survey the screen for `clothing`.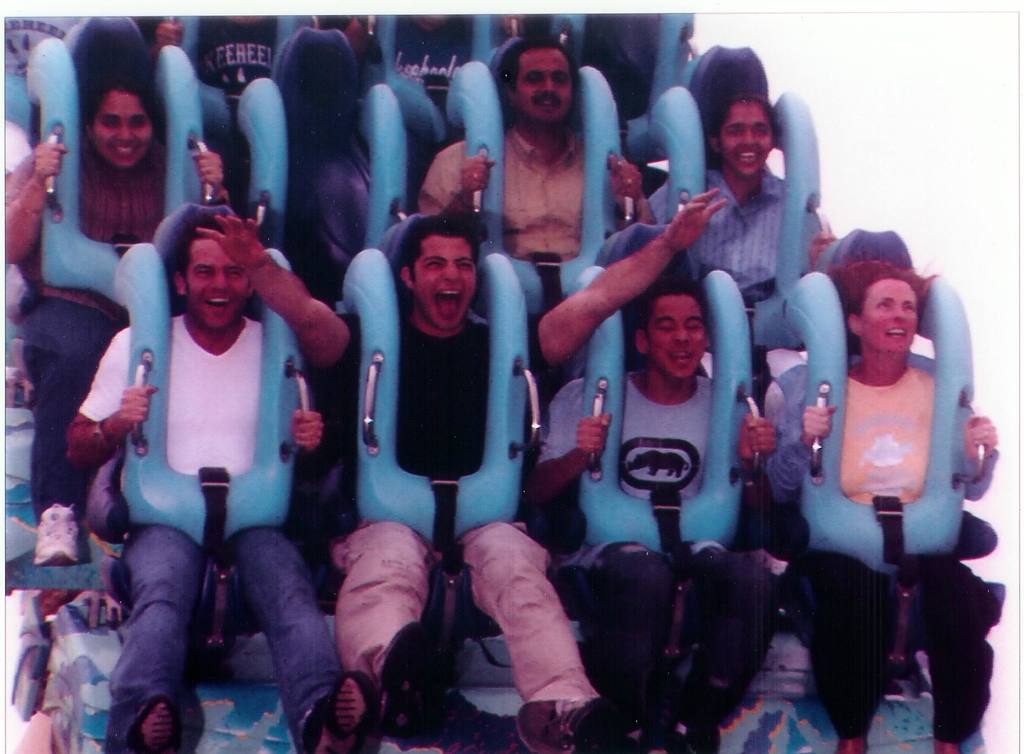
Survey found: select_region(18, 143, 177, 524).
